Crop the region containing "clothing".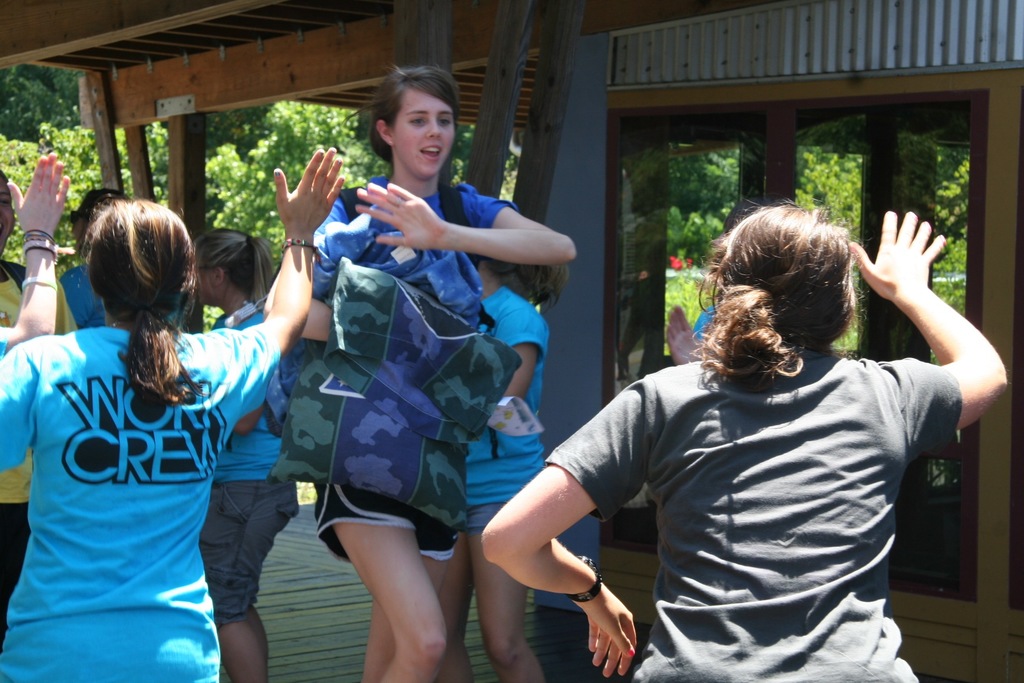
Crop region: bbox(0, 261, 74, 534).
